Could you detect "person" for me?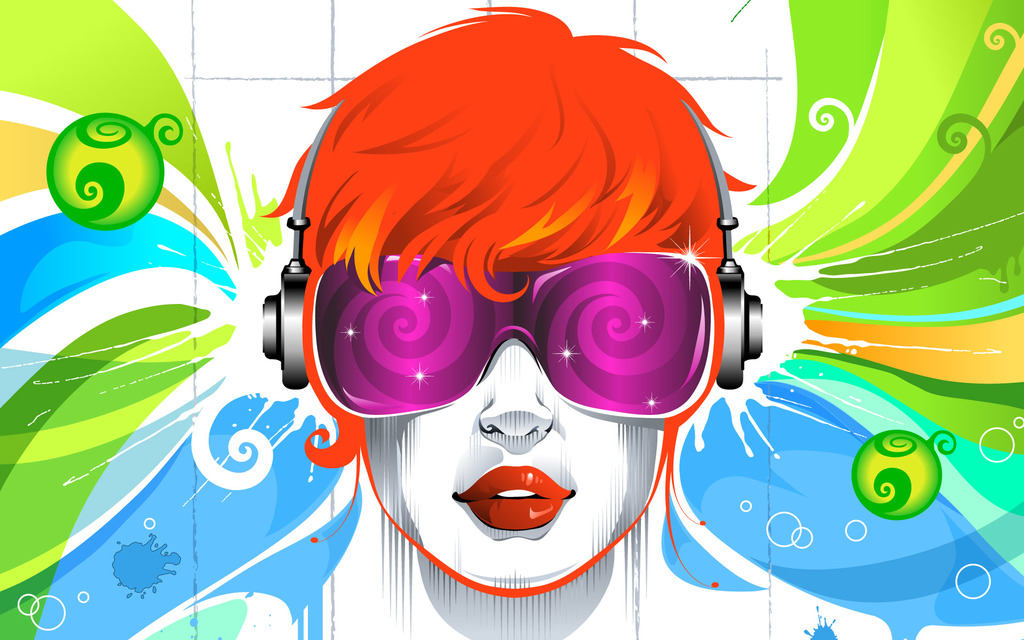
Detection result: bbox=(189, 4, 849, 639).
